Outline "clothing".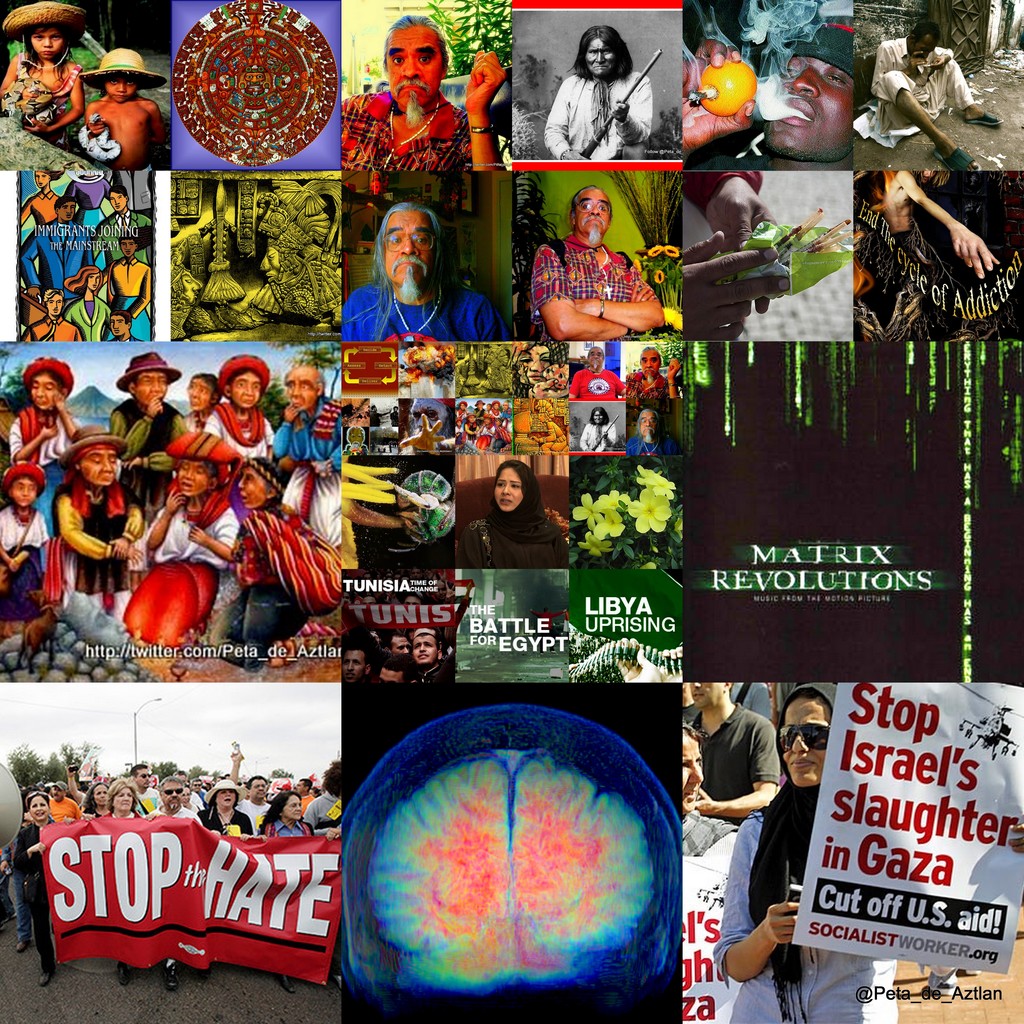
Outline: 188, 789, 206, 817.
